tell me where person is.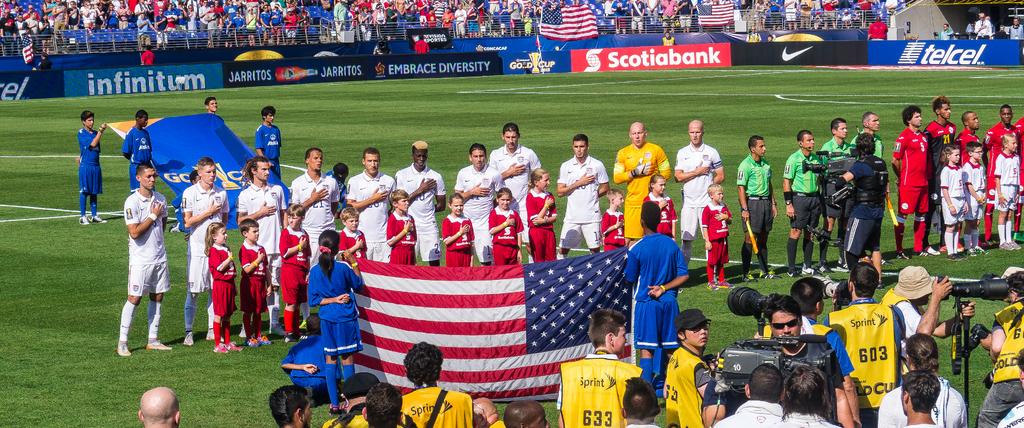
person is at [left=124, top=112, right=146, bottom=194].
